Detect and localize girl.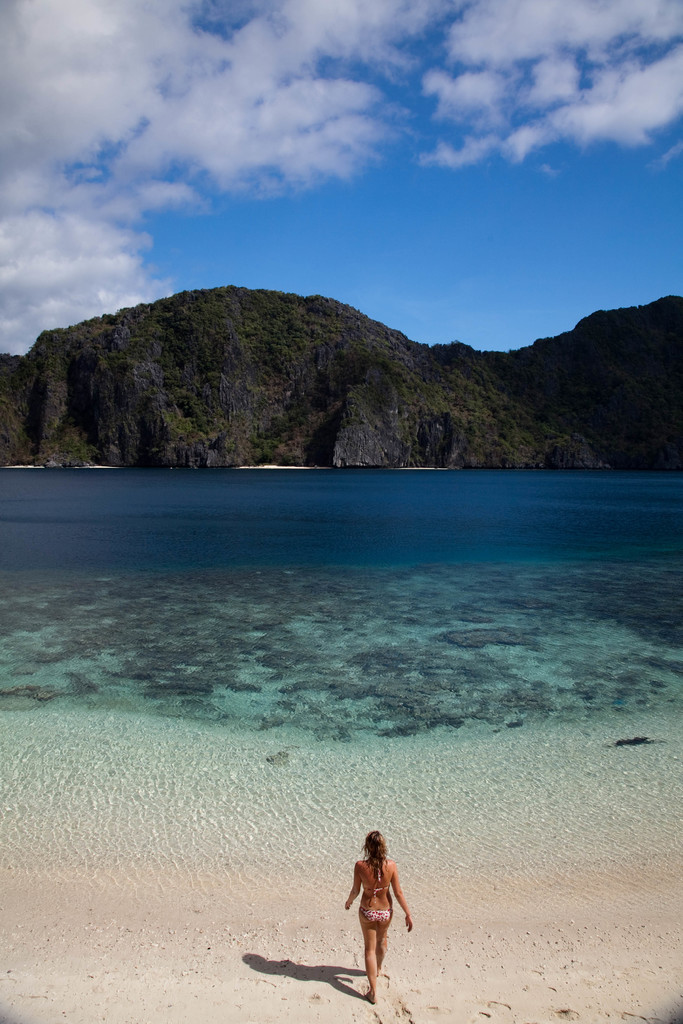
Localized at Rect(343, 833, 416, 1005).
